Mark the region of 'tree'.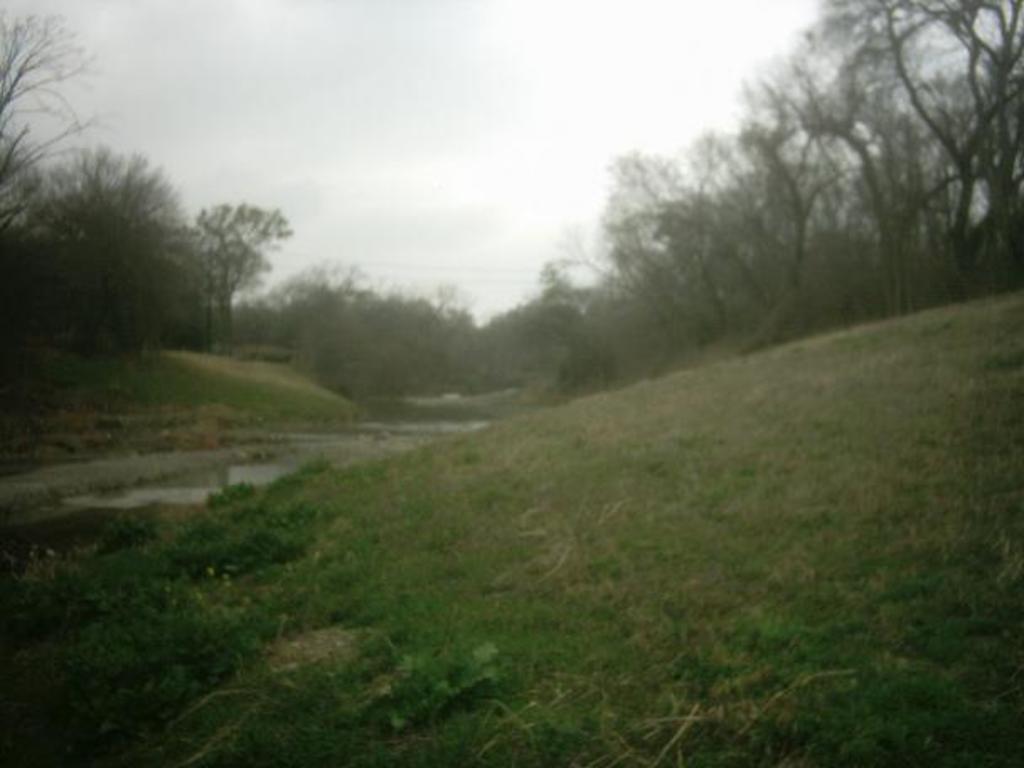
Region: <box>808,0,977,283</box>.
